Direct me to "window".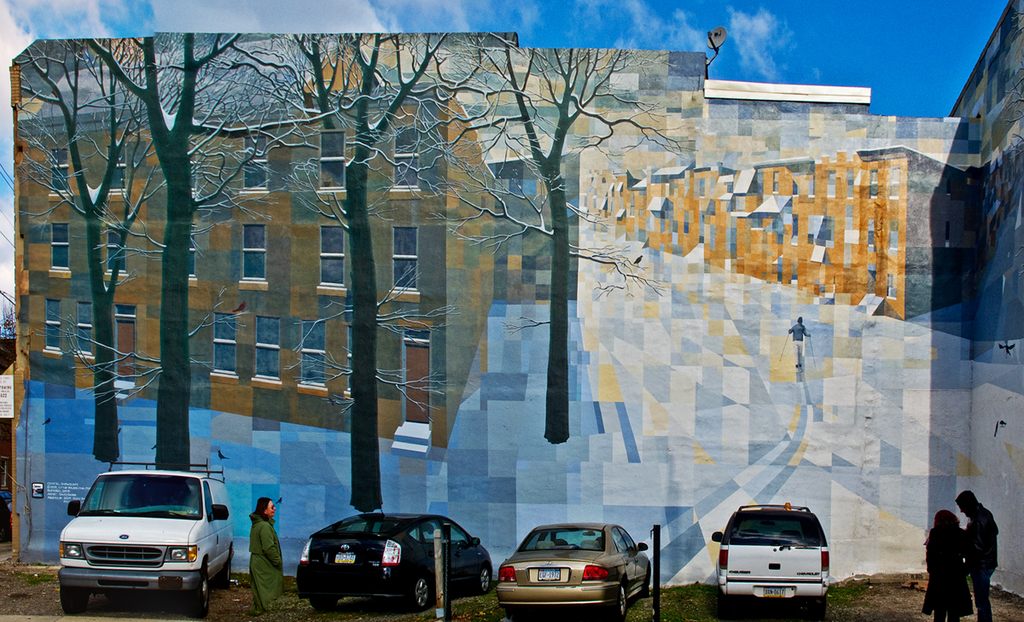
Direction: {"x1": 243, "y1": 133, "x2": 271, "y2": 193}.
